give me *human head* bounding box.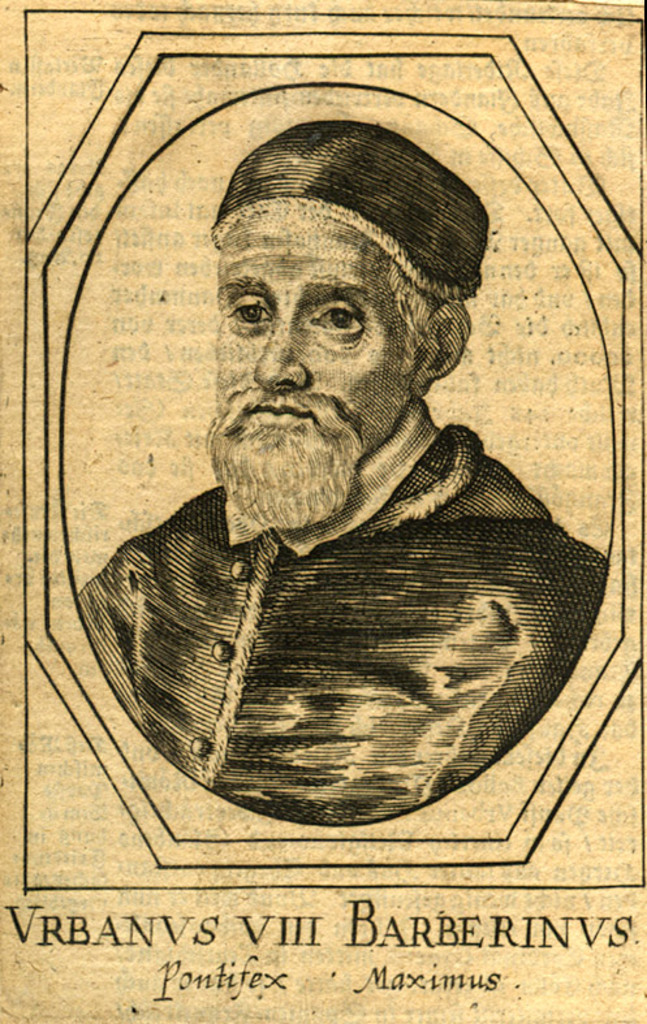
BBox(203, 111, 478, 518).
